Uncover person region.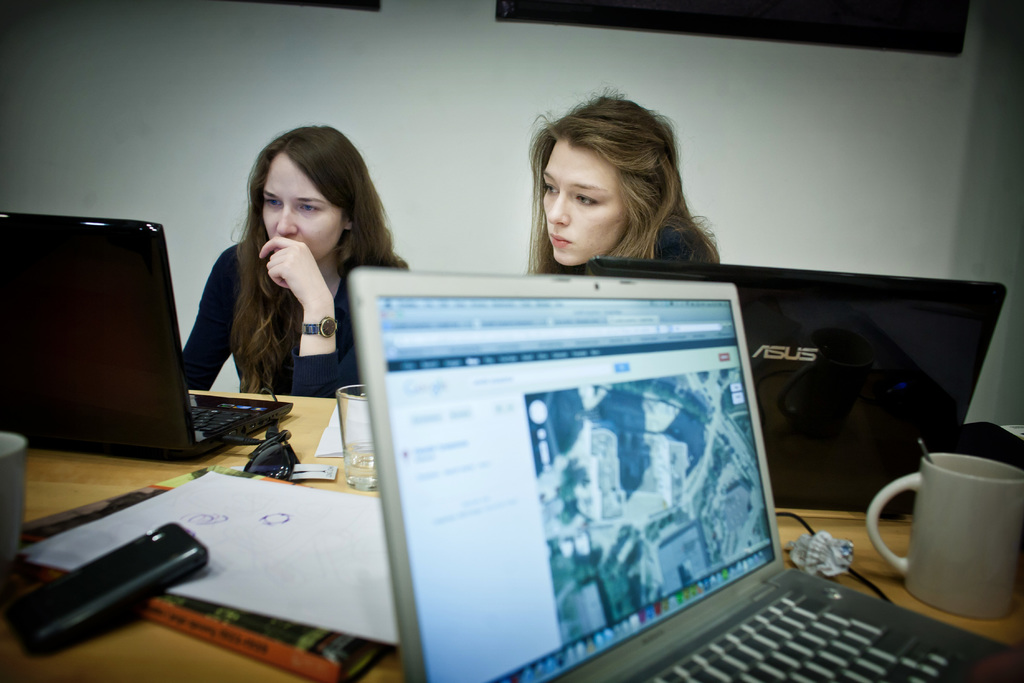
Uncovered: x1=518 y1=90 x2=710 y2=303.
